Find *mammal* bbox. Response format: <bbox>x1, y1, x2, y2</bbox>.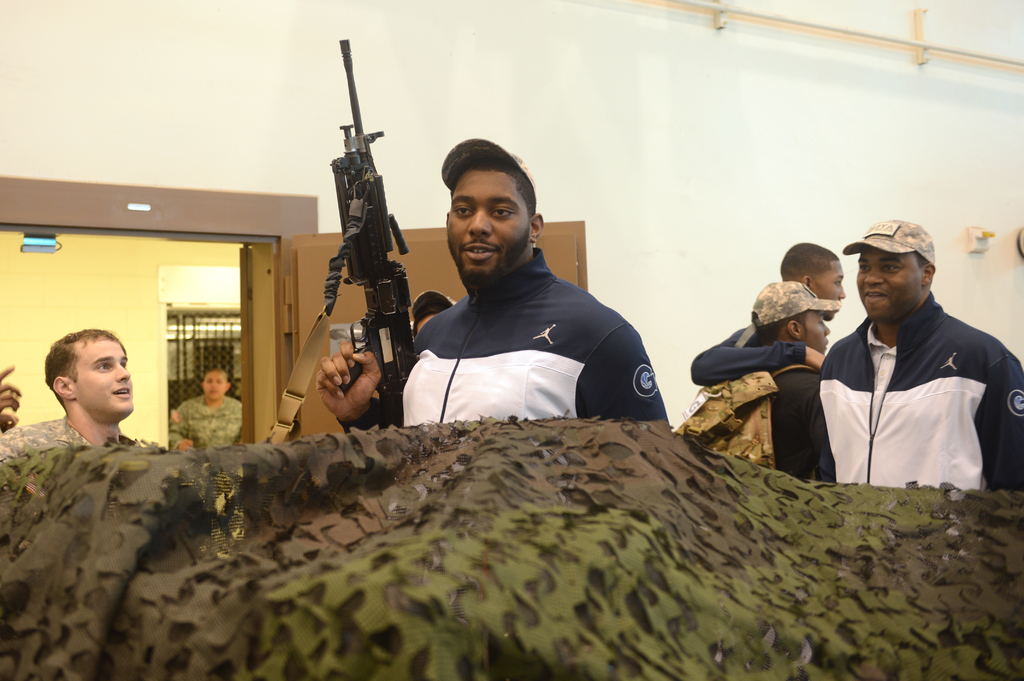
<bbox>691, 242, 840, 392</bbox>.
